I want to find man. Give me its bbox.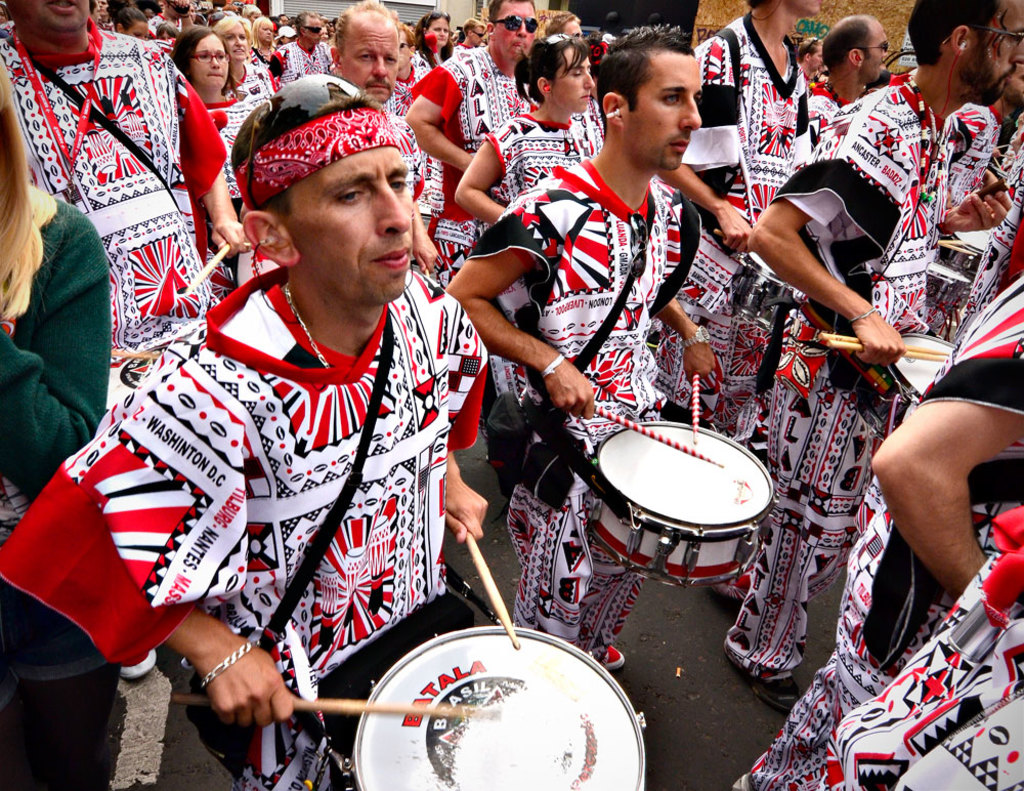
crop(688, 0, 814, 419).
